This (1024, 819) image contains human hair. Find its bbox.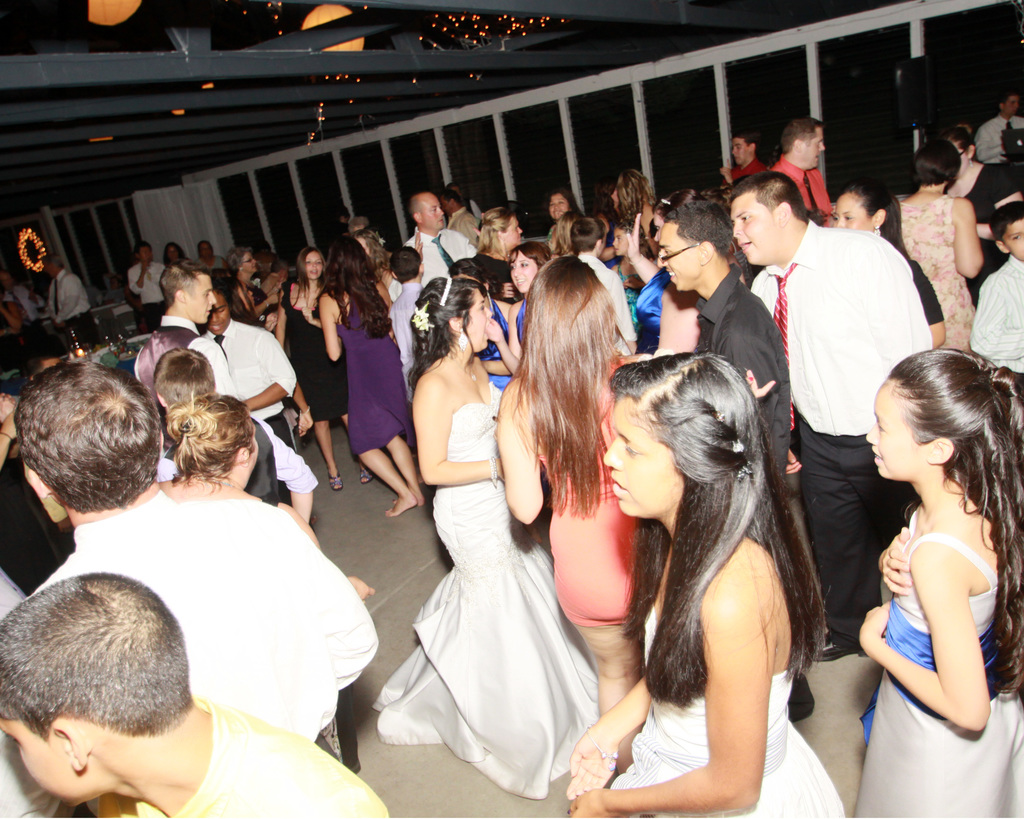
x1=733 y1=131 x2=756 y2=147.
